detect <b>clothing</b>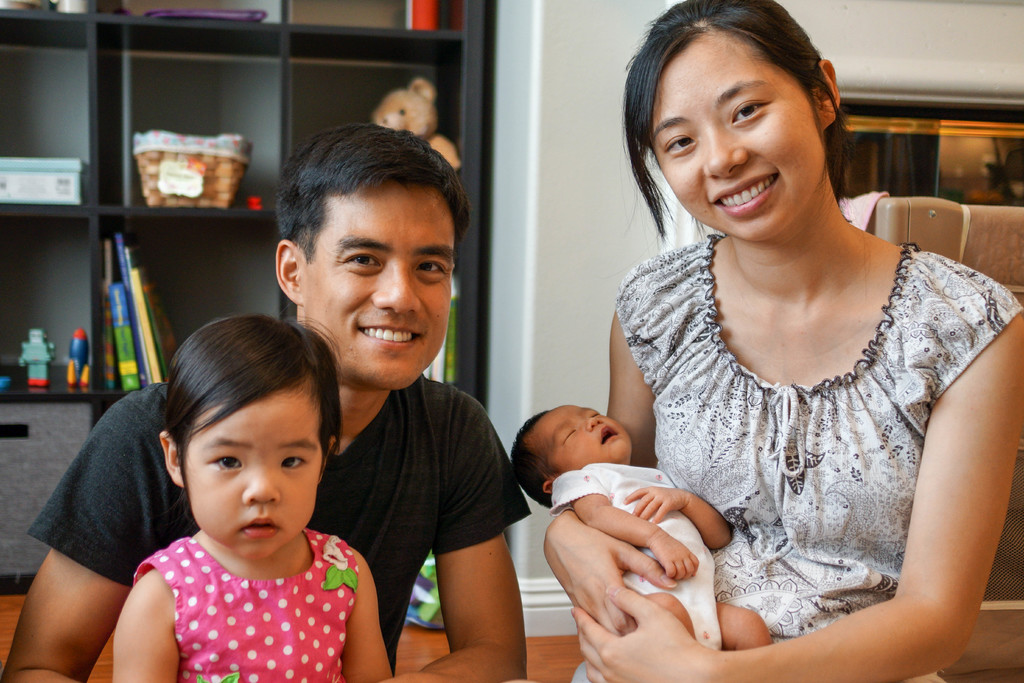
611,232,1023,682
